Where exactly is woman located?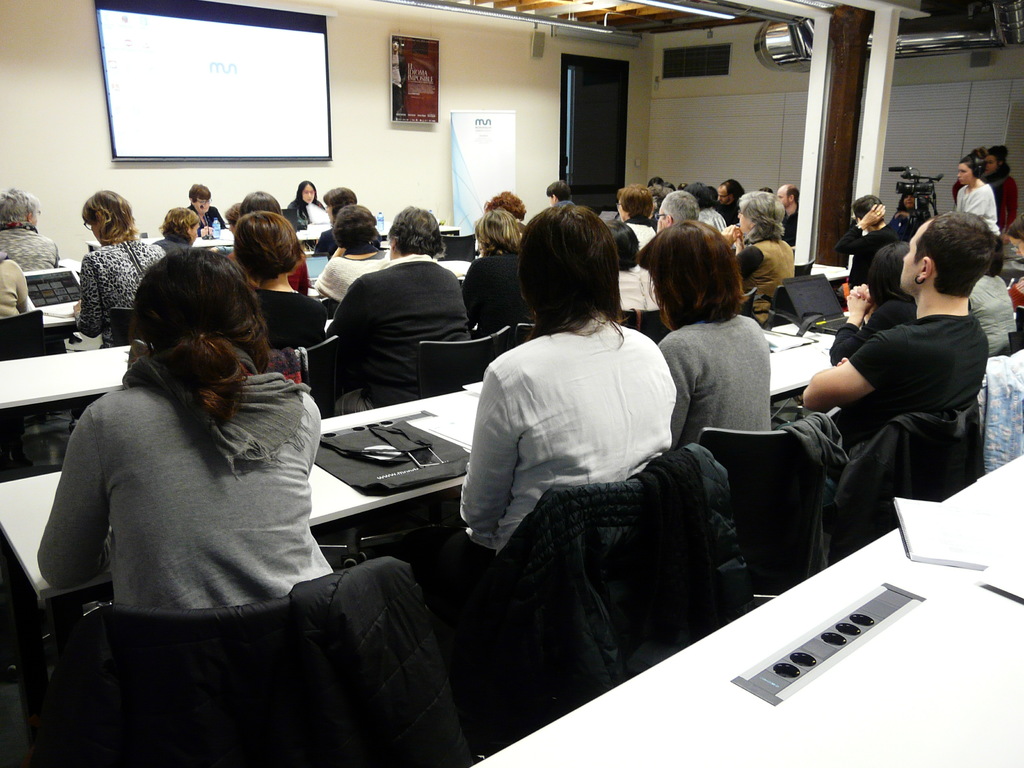
Its bounding box is l=463, t=203, r=678, b=584.
